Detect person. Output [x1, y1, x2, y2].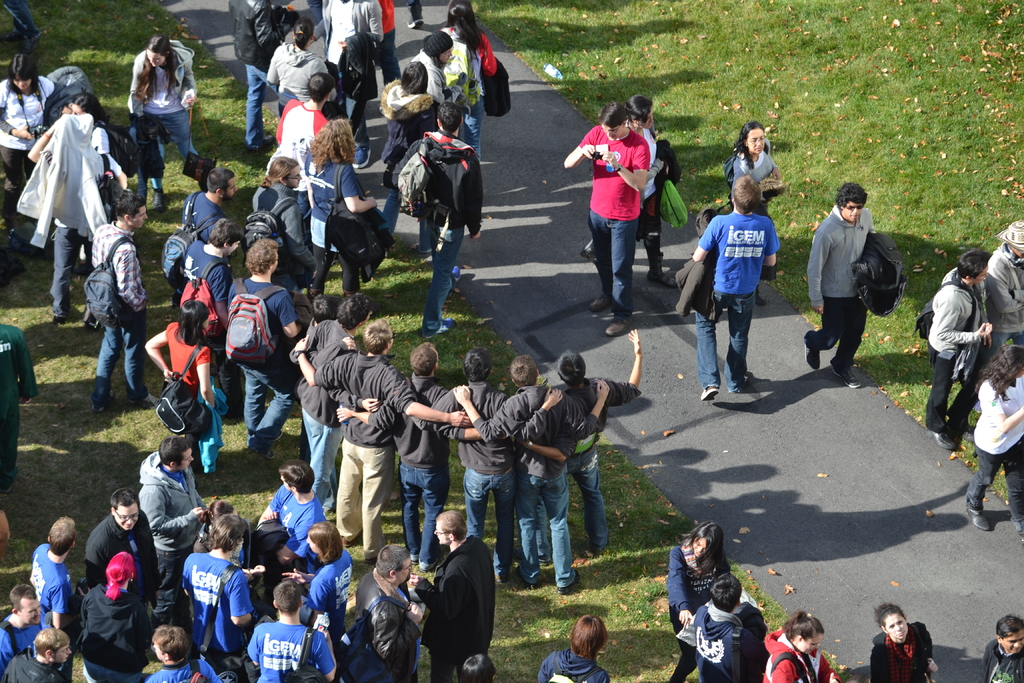
[561, 99, 653, 339].
